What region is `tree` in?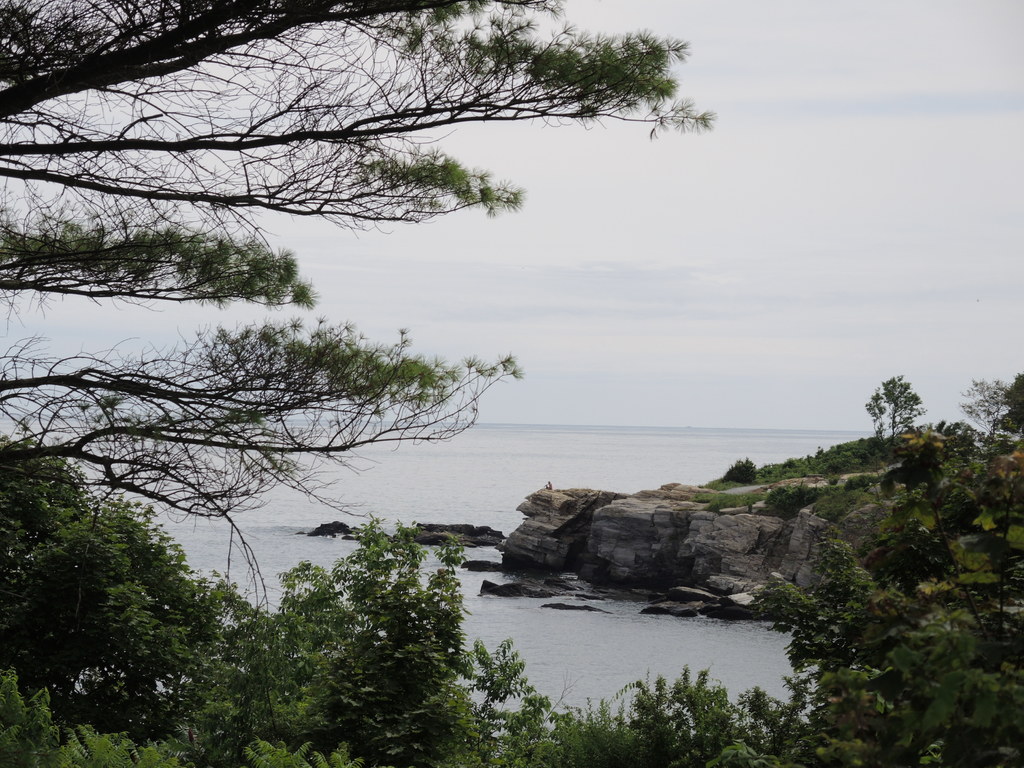
BBox(866, 372, 932, 436).
